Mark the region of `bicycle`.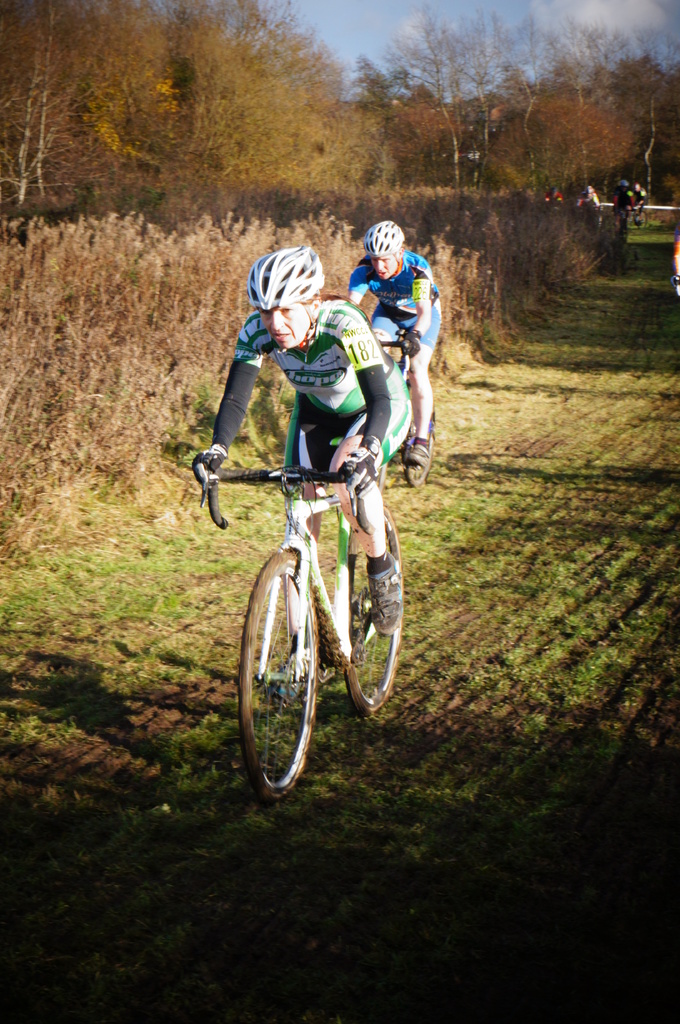
Region: box(613, 205, 634, 235).
